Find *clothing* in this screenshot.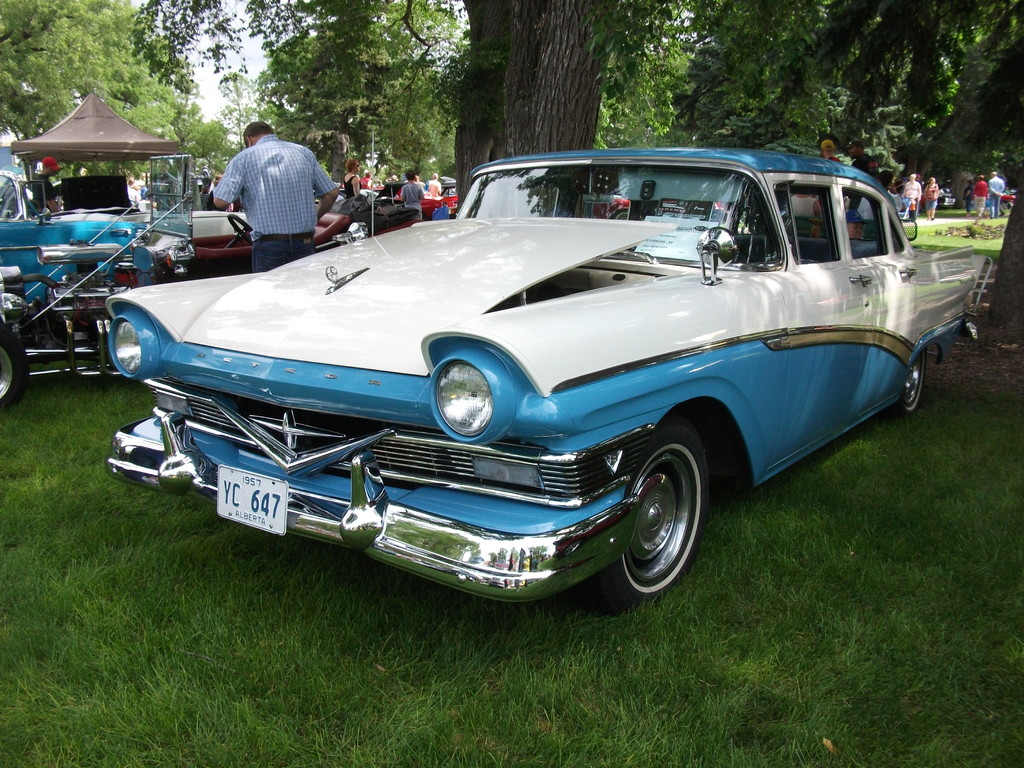
The bounding box for *clothing* is (927, 187, 941, 211).
